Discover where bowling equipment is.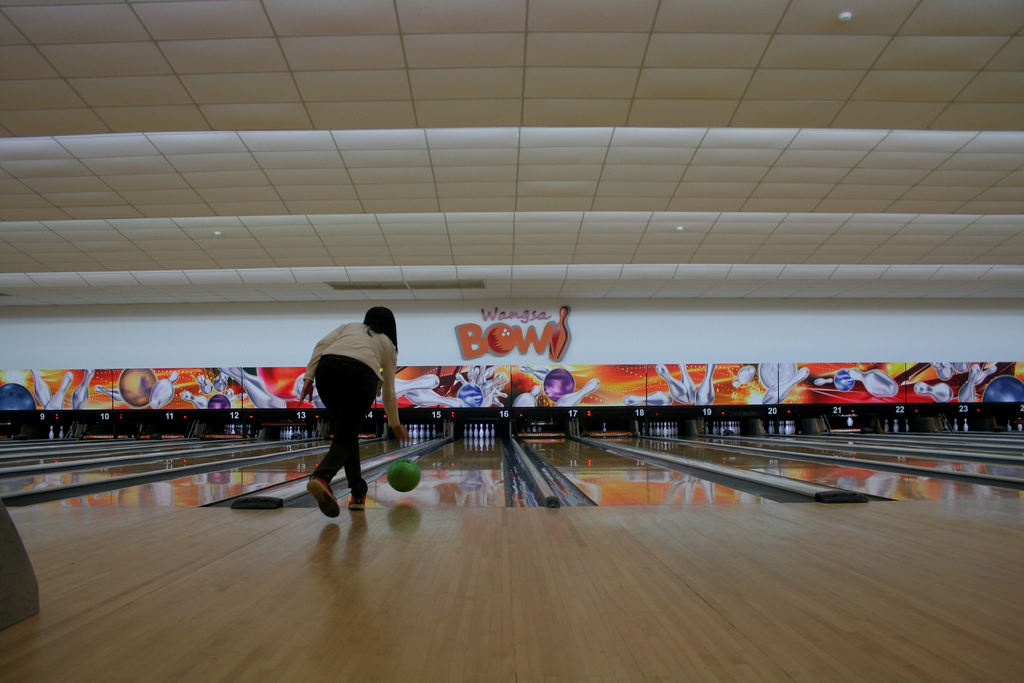
Discovered at [left=657, top=362, right=692, bottom=404].
